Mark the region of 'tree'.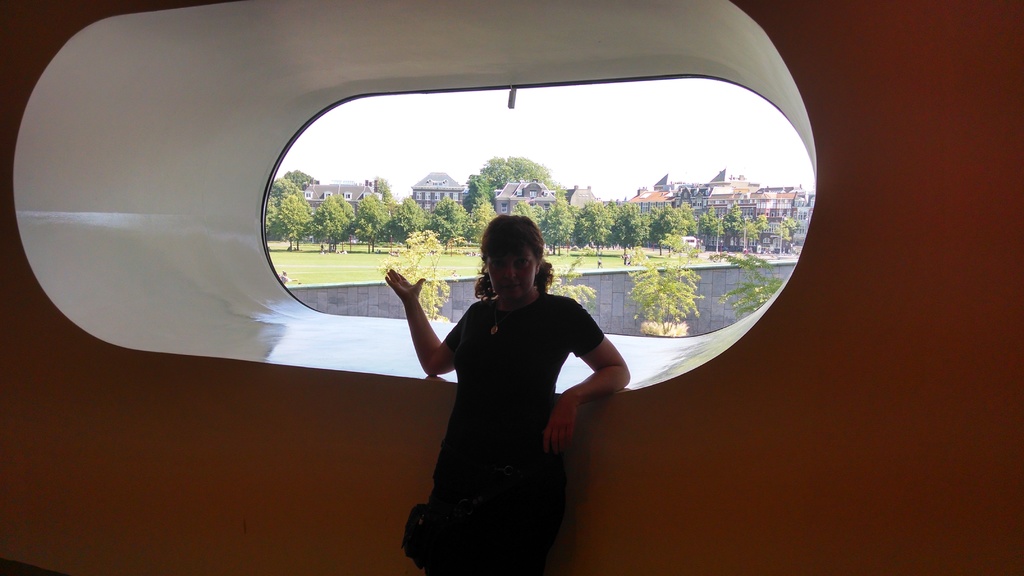
Region: (654, 208, 683, 246).
